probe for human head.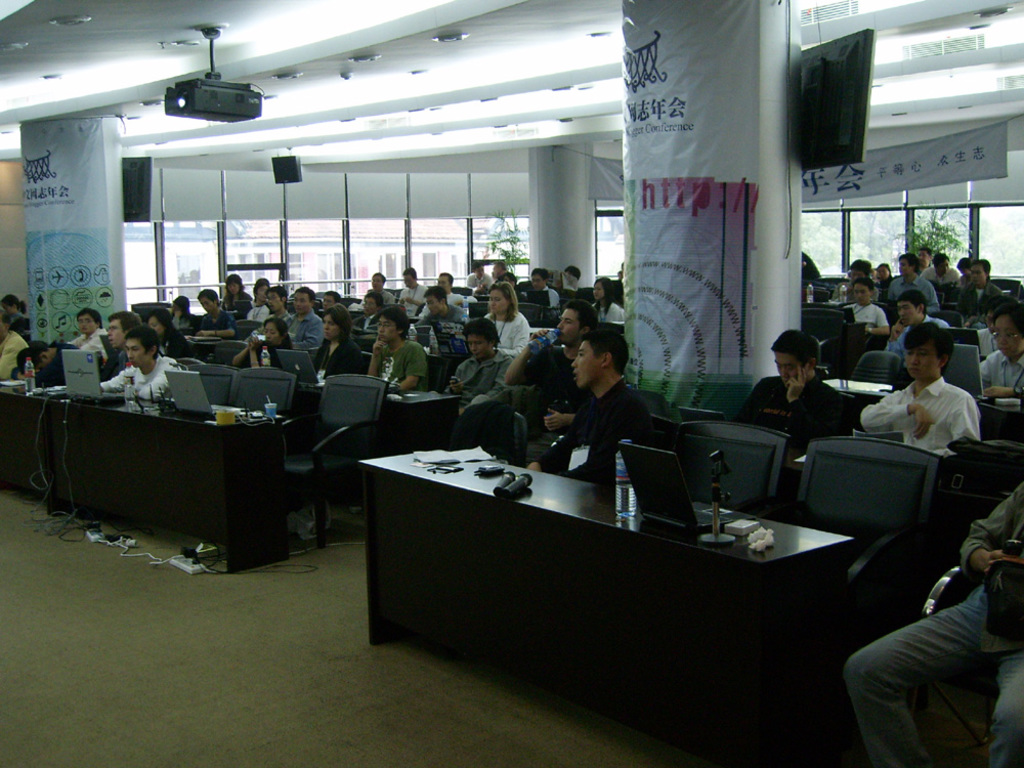
Probe result: [427, 286, 446, 314].
